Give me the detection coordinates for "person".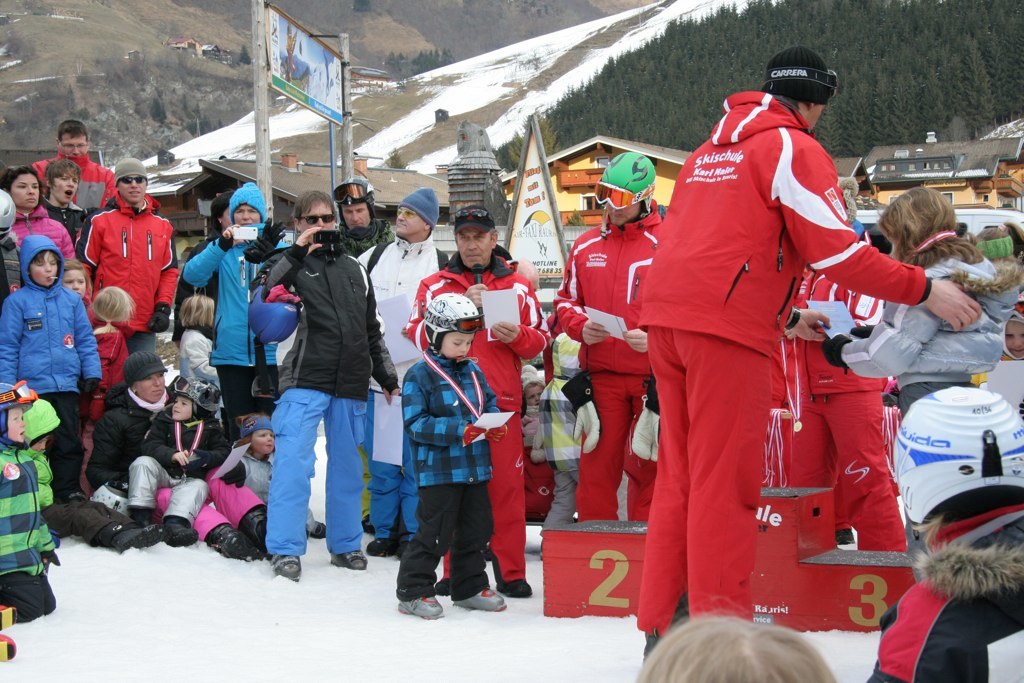
[left=861, top=380, right=1023, bottom=682].
